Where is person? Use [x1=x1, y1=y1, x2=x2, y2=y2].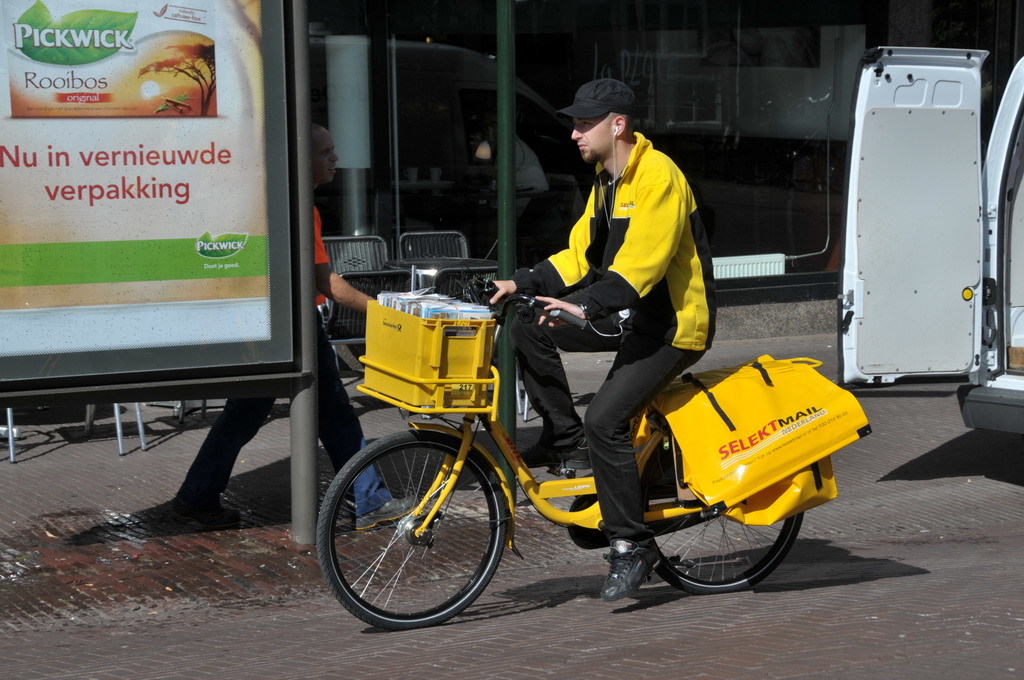
[x1=172, y1=119, x2=422, y2=531].
